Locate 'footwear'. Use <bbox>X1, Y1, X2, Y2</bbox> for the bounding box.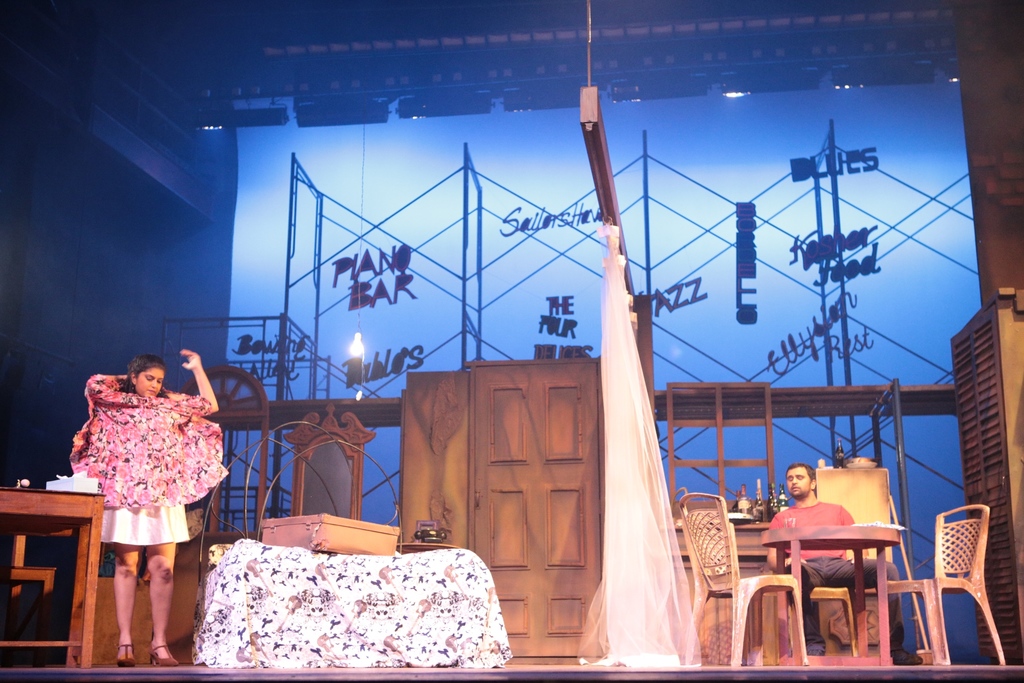
<bbox>116, 642, 140, 667</bbox>.
